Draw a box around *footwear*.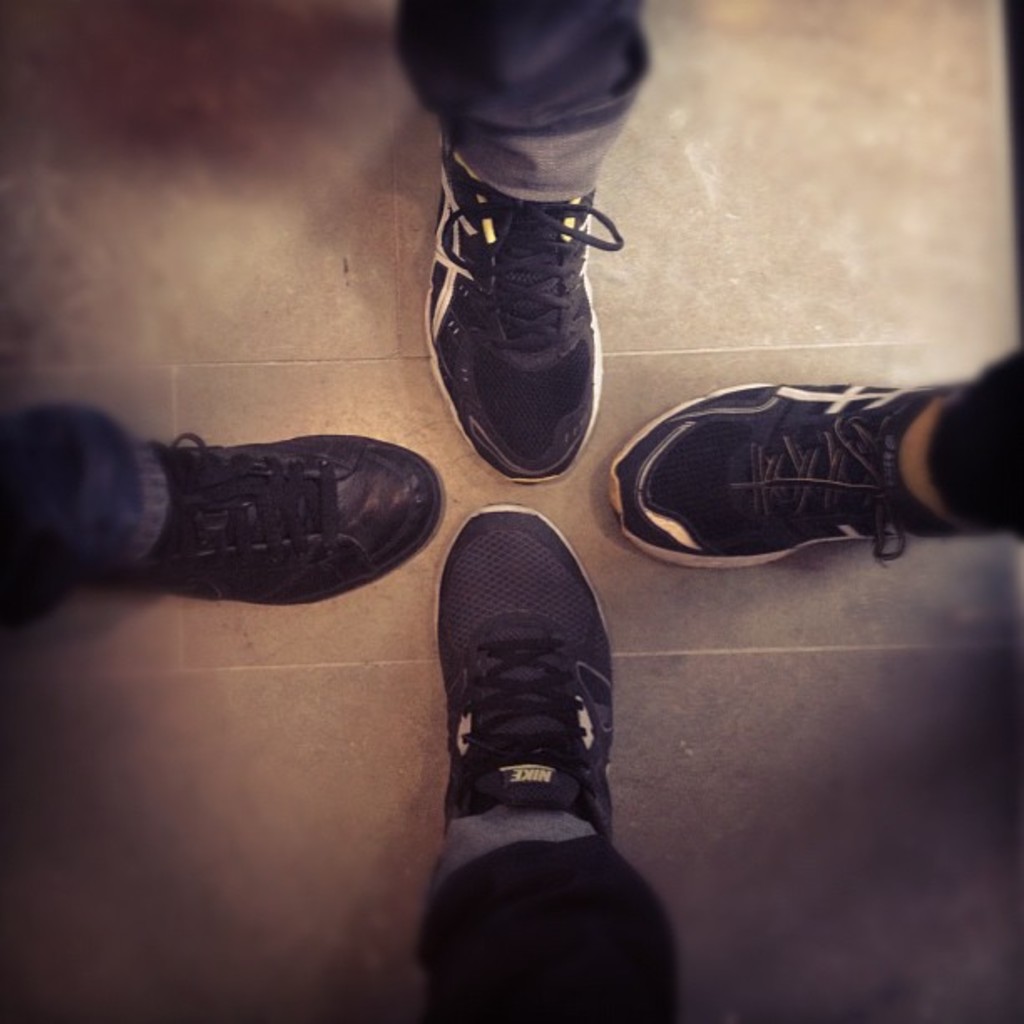
435:500:607:838.
